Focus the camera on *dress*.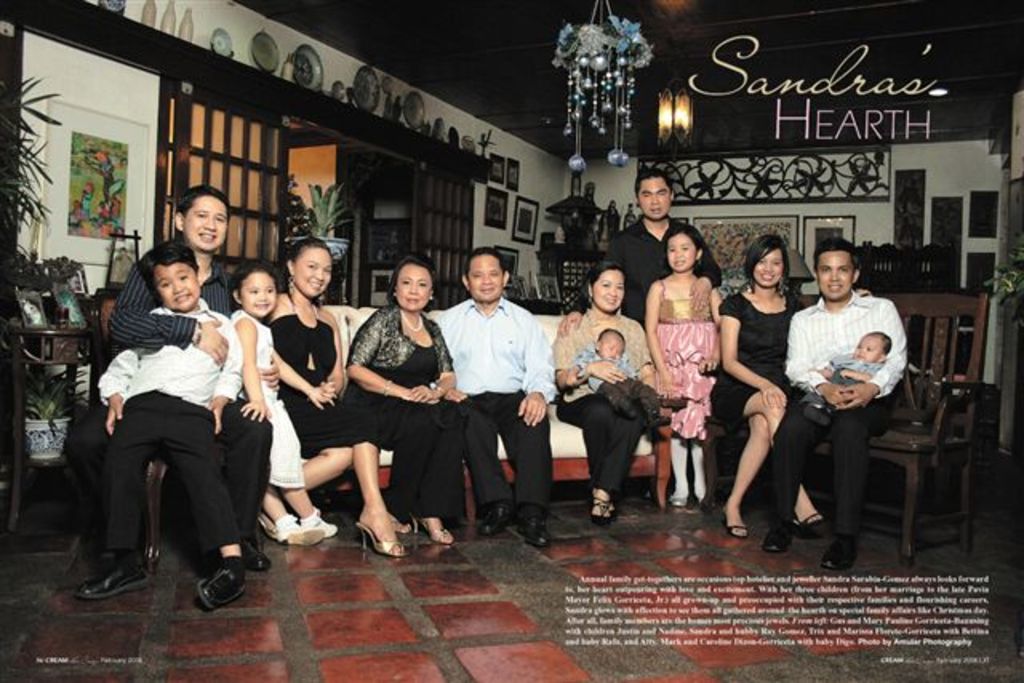
Focus region: [274,286,378,456].
